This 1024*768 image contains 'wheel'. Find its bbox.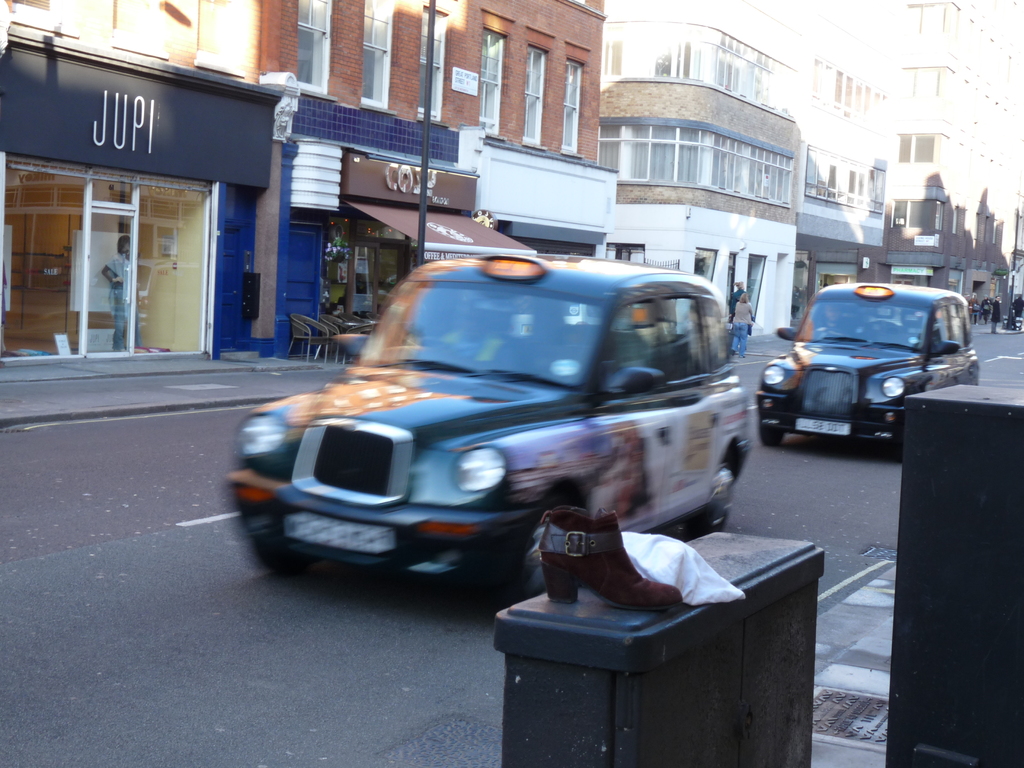
box(252, 544, 317, 572).
